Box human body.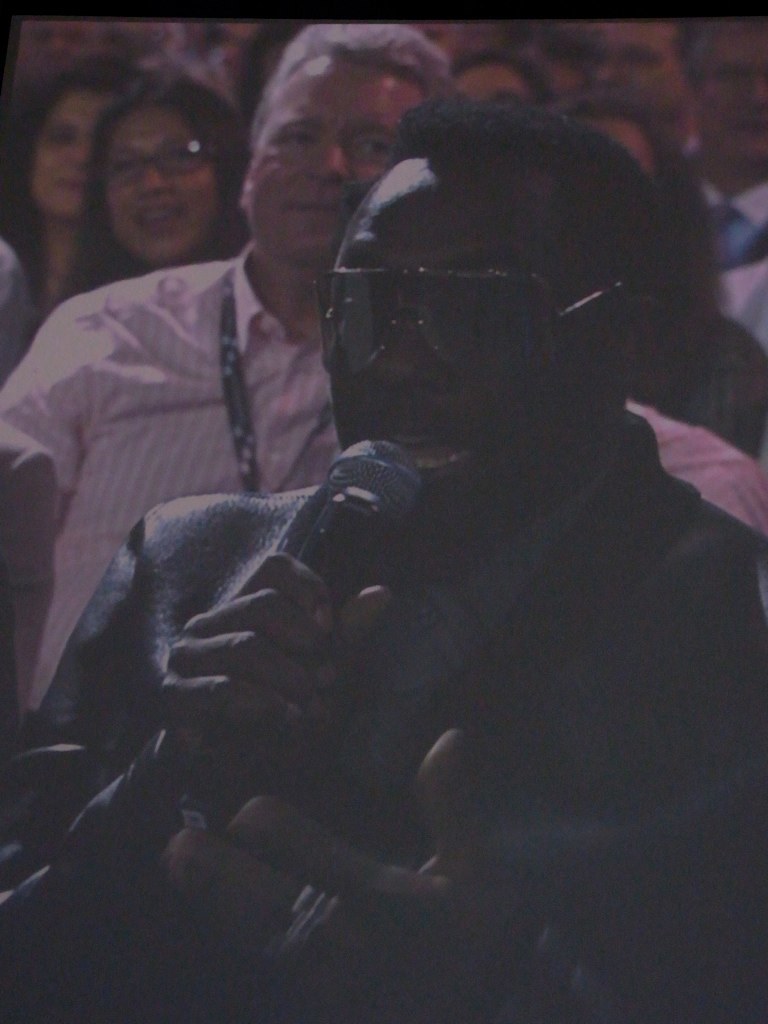
{"x1": 0, "y1": 242, "x2": 767, "y2": 717}.
